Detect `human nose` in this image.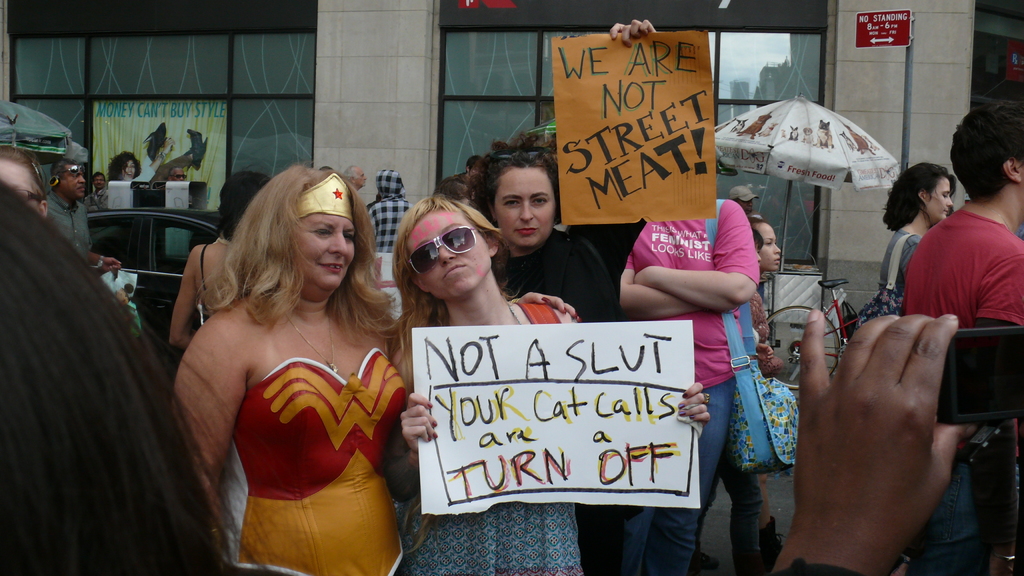
Detection: 773/242/780/253.
